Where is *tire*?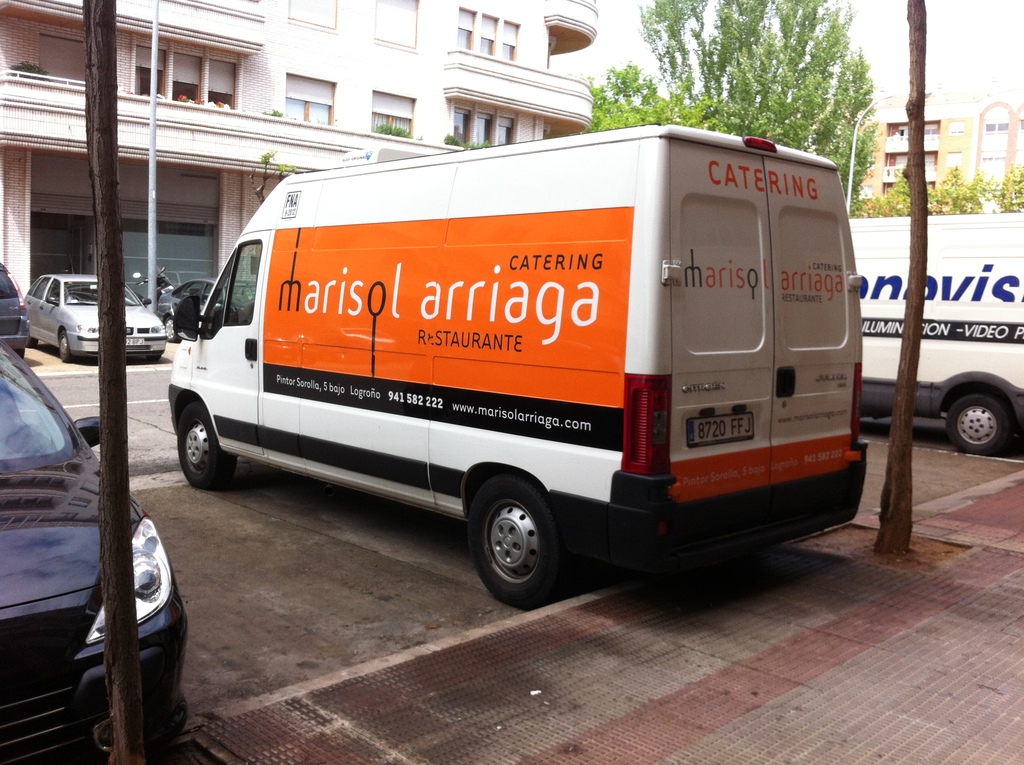
x1=178 y1=405 x2=237 y2=492.
